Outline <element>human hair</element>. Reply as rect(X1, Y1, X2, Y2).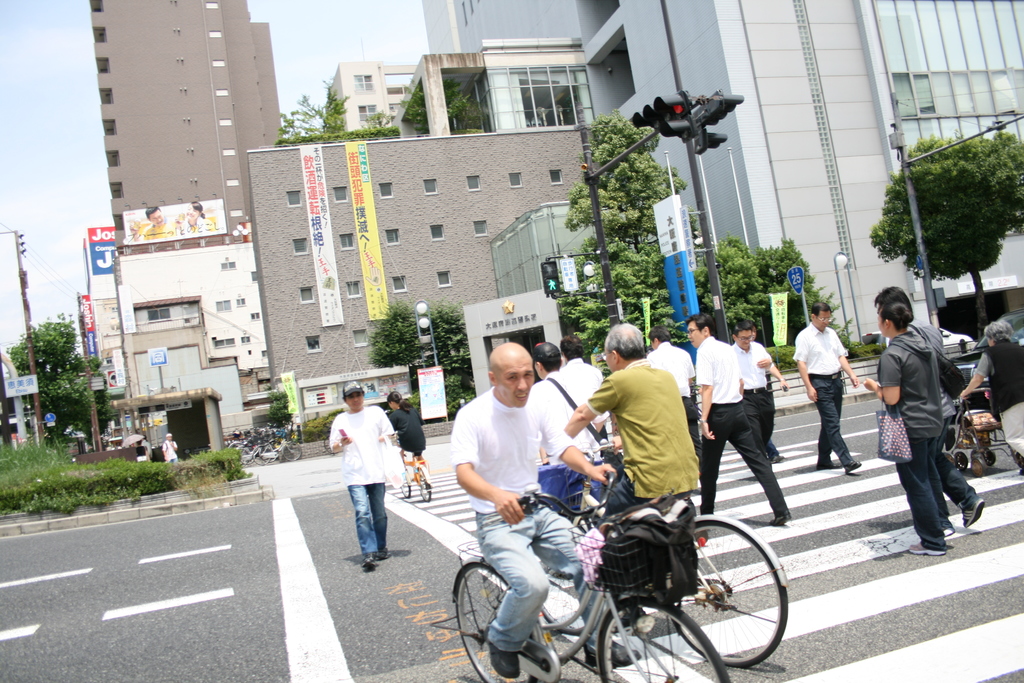
rect(540, 356, 560, 373).
